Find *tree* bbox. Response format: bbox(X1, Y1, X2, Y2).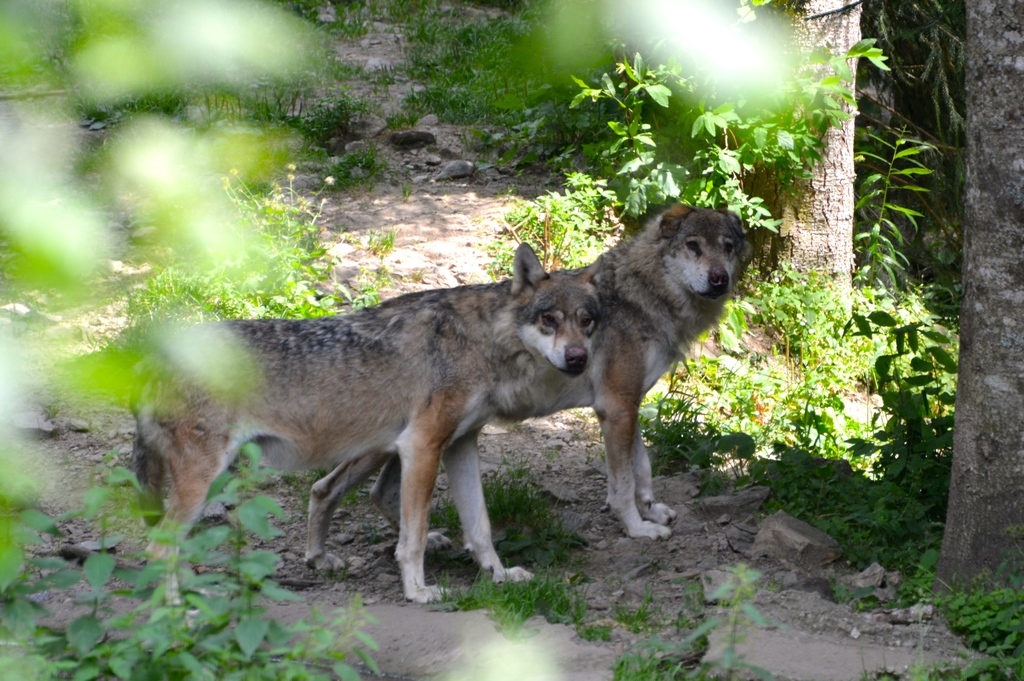
bbox(923, 0, 1023, 598).
